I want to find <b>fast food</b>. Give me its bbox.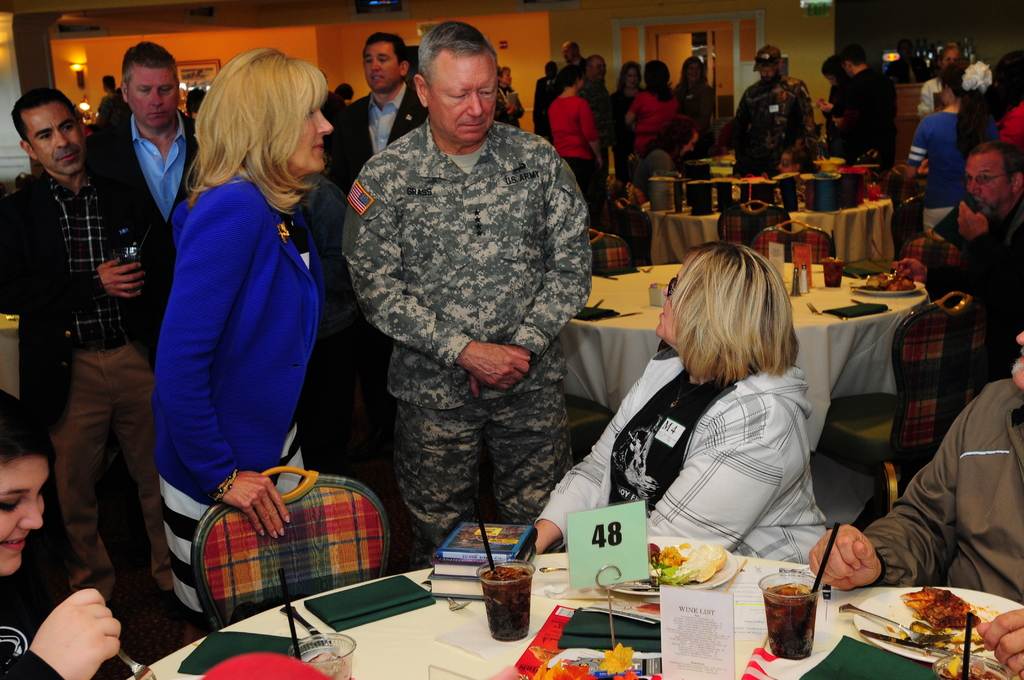
left=900, top=581, right=982, bottom=631.
